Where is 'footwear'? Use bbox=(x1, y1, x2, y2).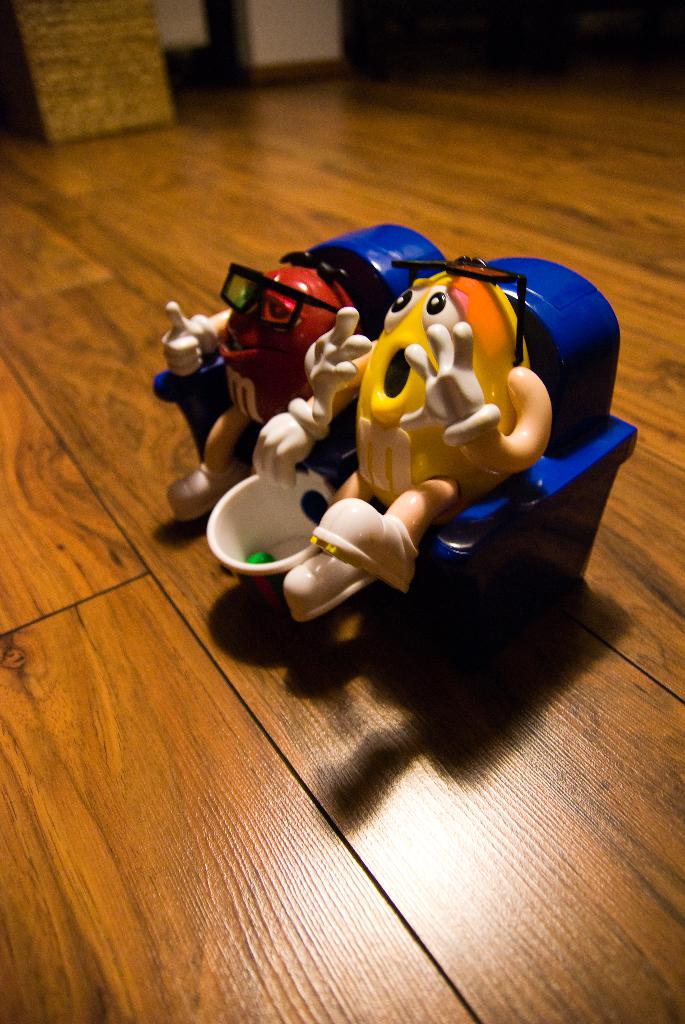
bbox=(315, 490, 420, 592).
